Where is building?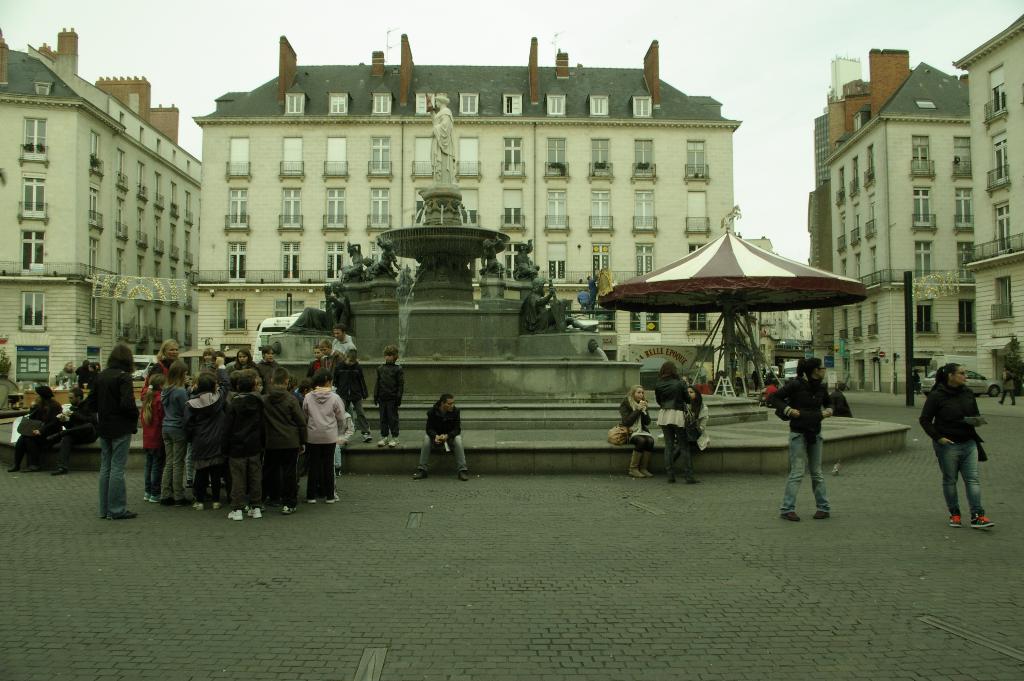
0/29/205/395.
